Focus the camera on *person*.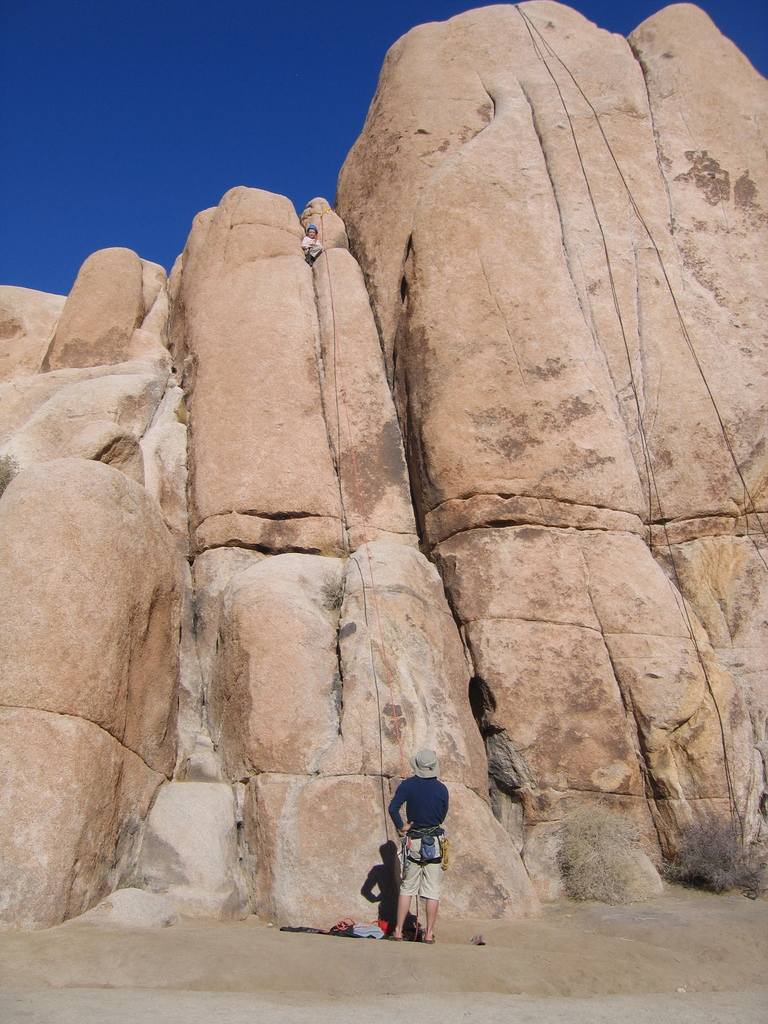
Focus region: region(388, 752, 445, 941).
